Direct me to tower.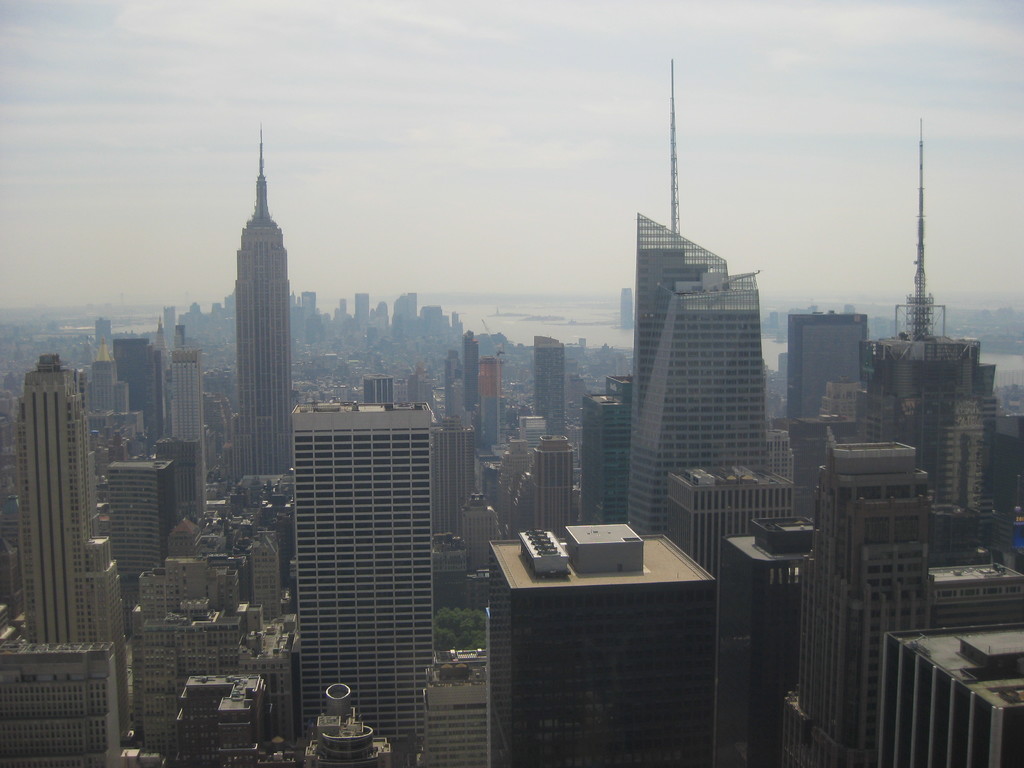
Direction: locate(463, 334, 476, 406).
